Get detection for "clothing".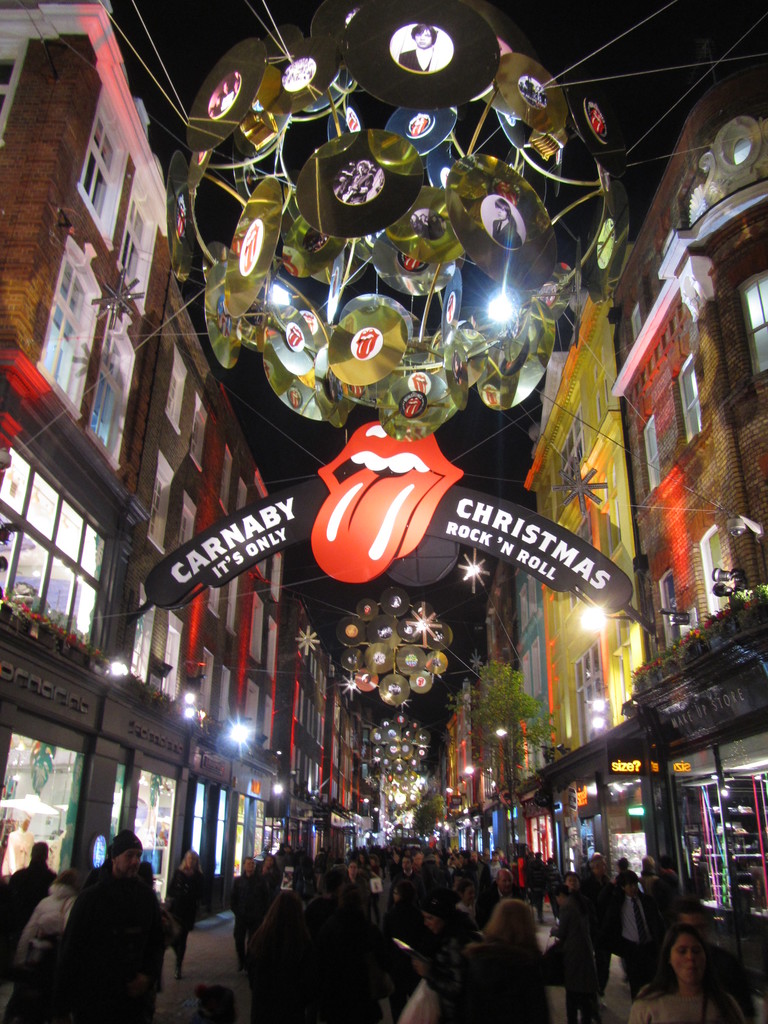
Detection: (601,886,653,993).
